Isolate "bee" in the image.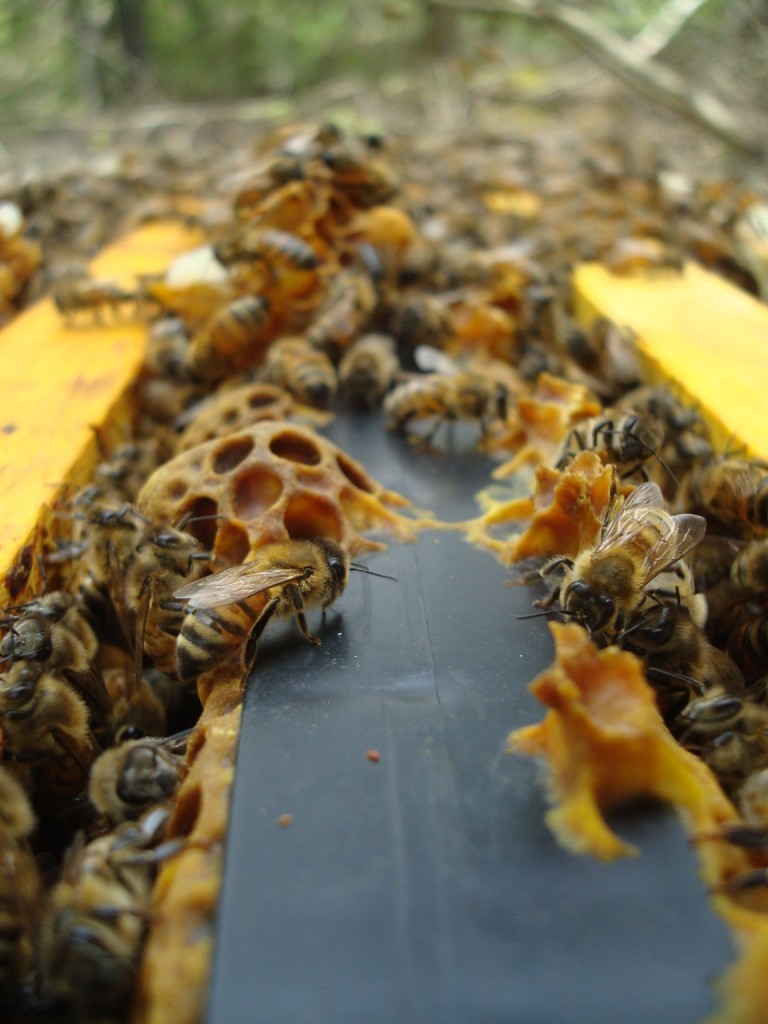
Isolated region: 202,241,284,306.
